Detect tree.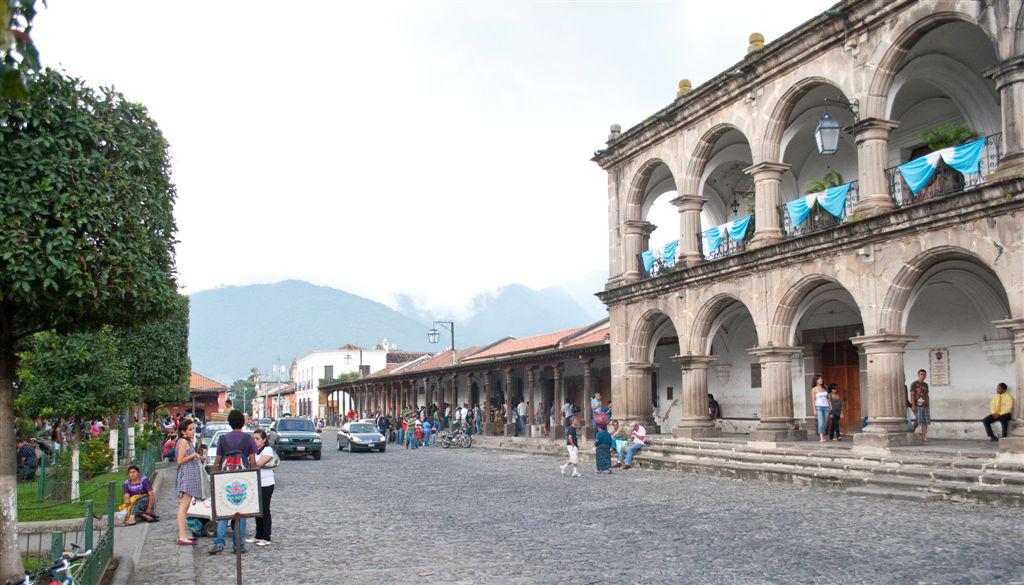
Detected at box=[0, 0, 52, 108].
